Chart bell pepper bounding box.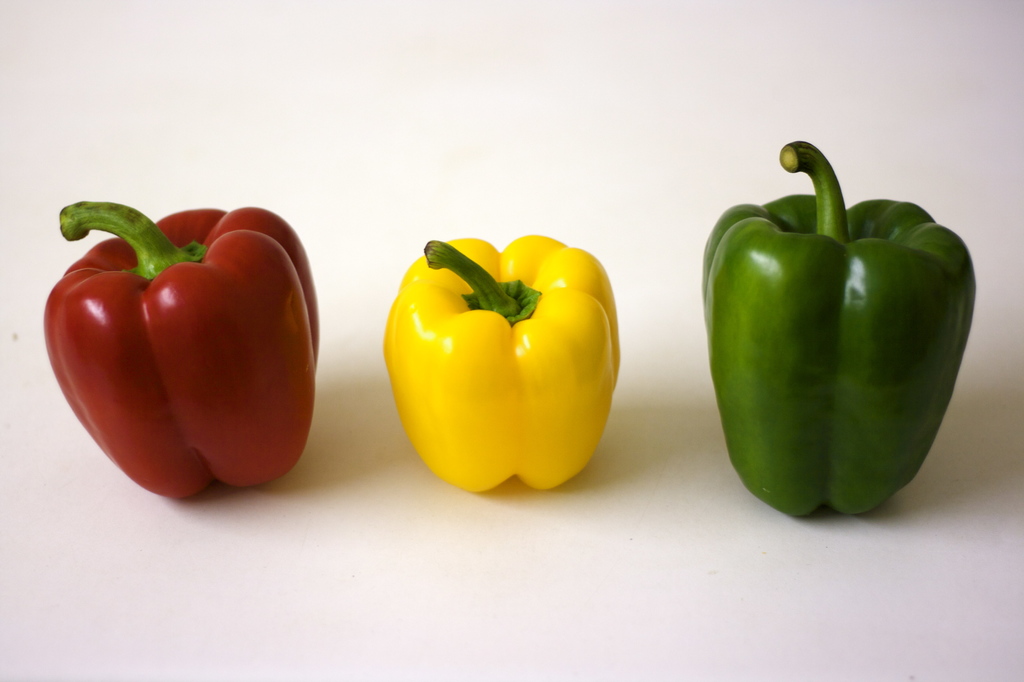
Charted: <region>44, 195, 313, 498</region>.
